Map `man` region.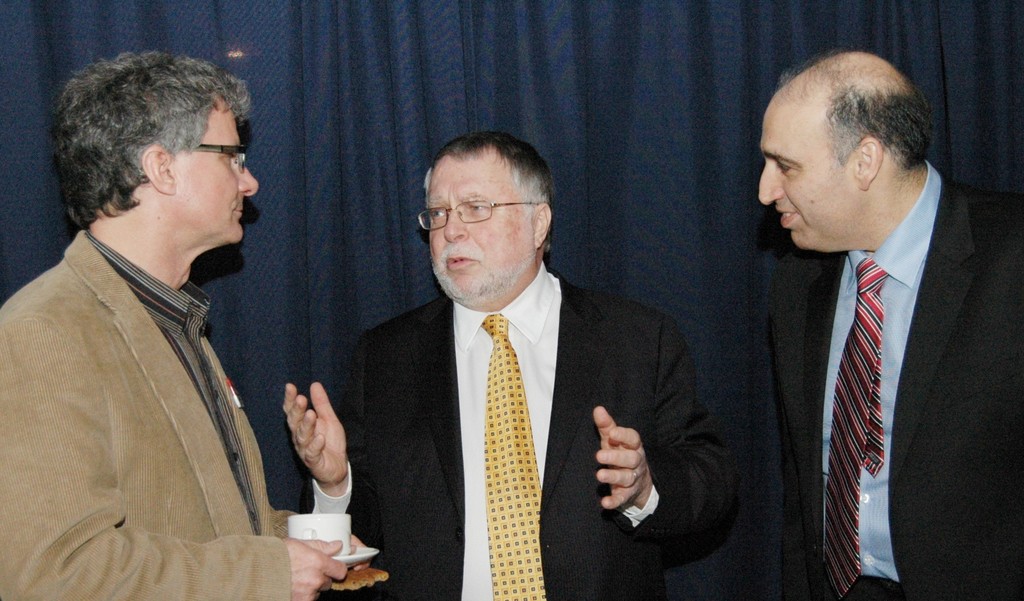
Mapped to (721,43,1002,593).
